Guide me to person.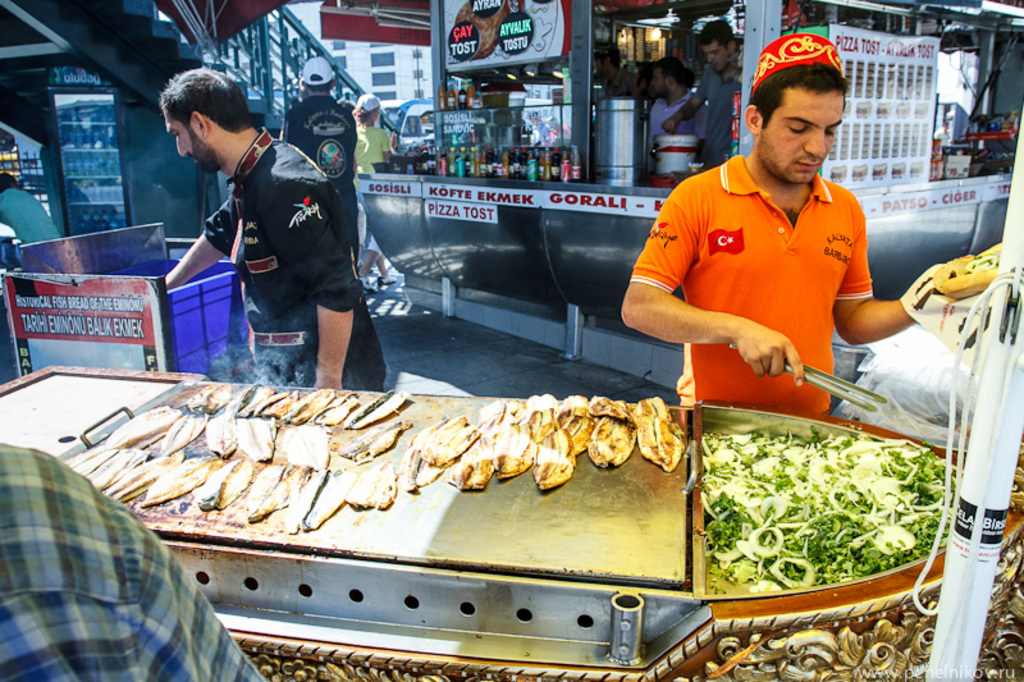
Guidance: (x1=625, y1=75, x2=901, y2=445).
